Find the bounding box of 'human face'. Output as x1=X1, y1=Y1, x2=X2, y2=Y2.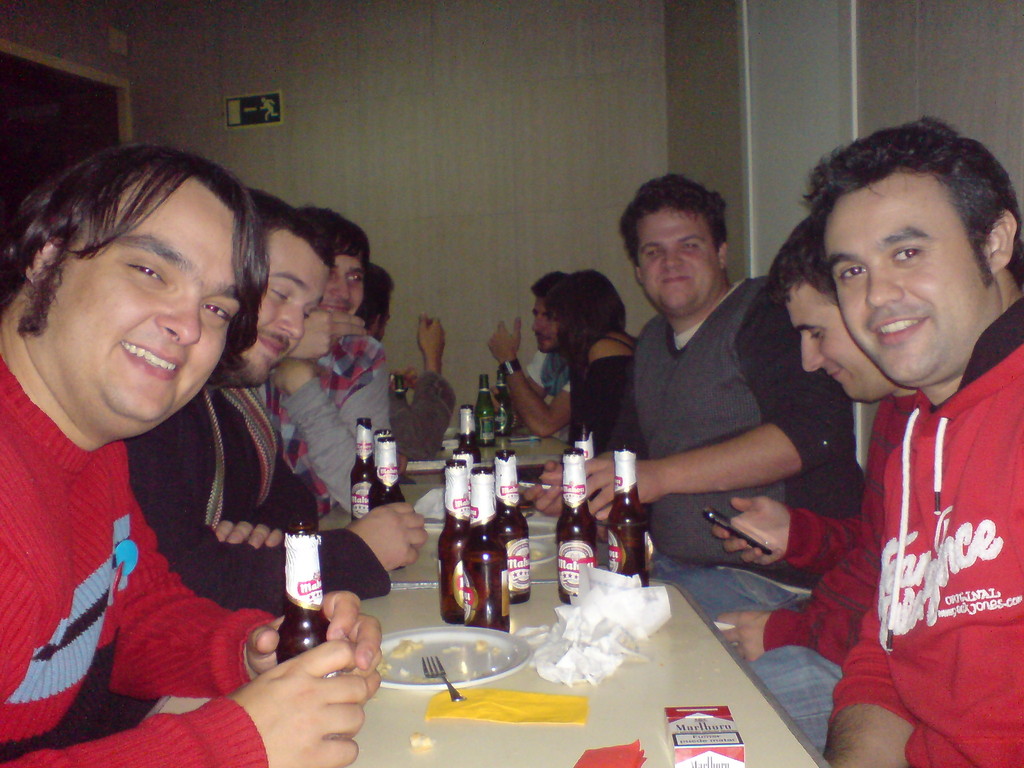
x1=799, y1=266, x2=887, y2=405.
